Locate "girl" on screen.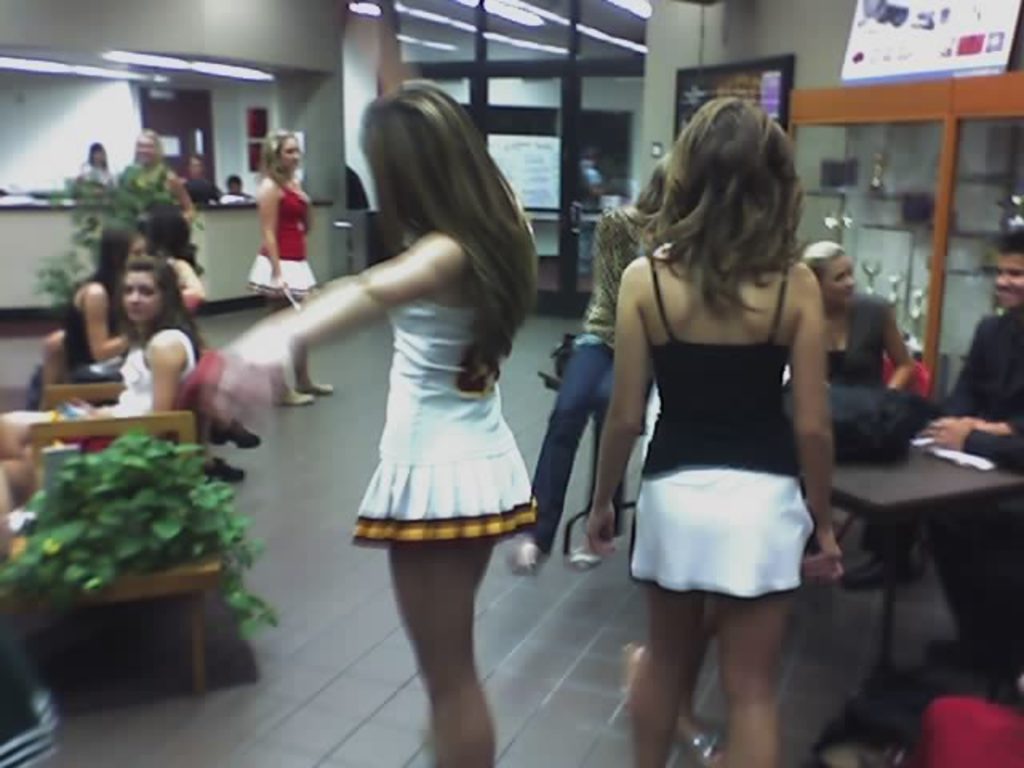
On screen at box(0, 258, 202, 557).
